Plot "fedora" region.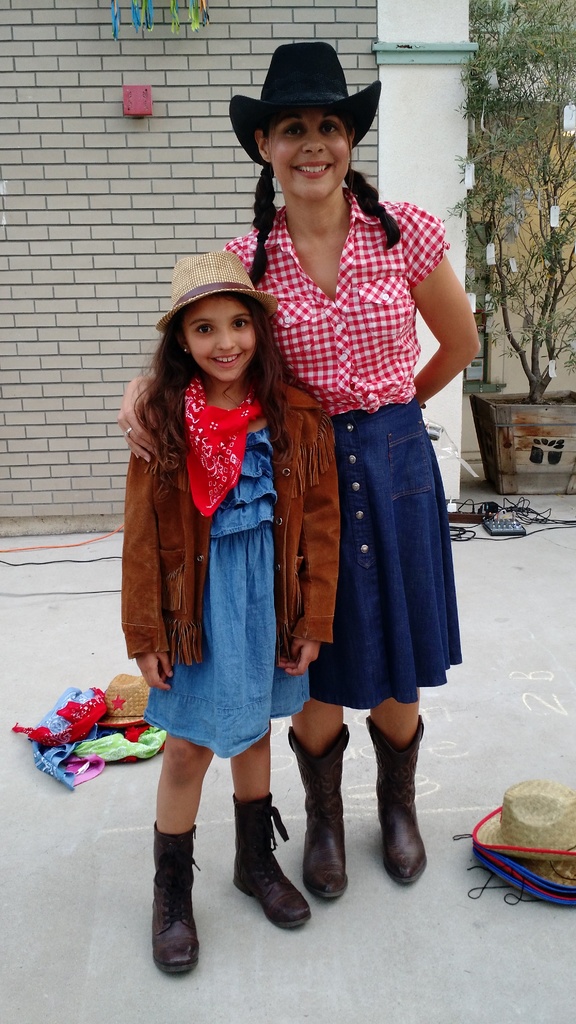
Plotted at [left=227, top=33, right=383, bottom=157].
